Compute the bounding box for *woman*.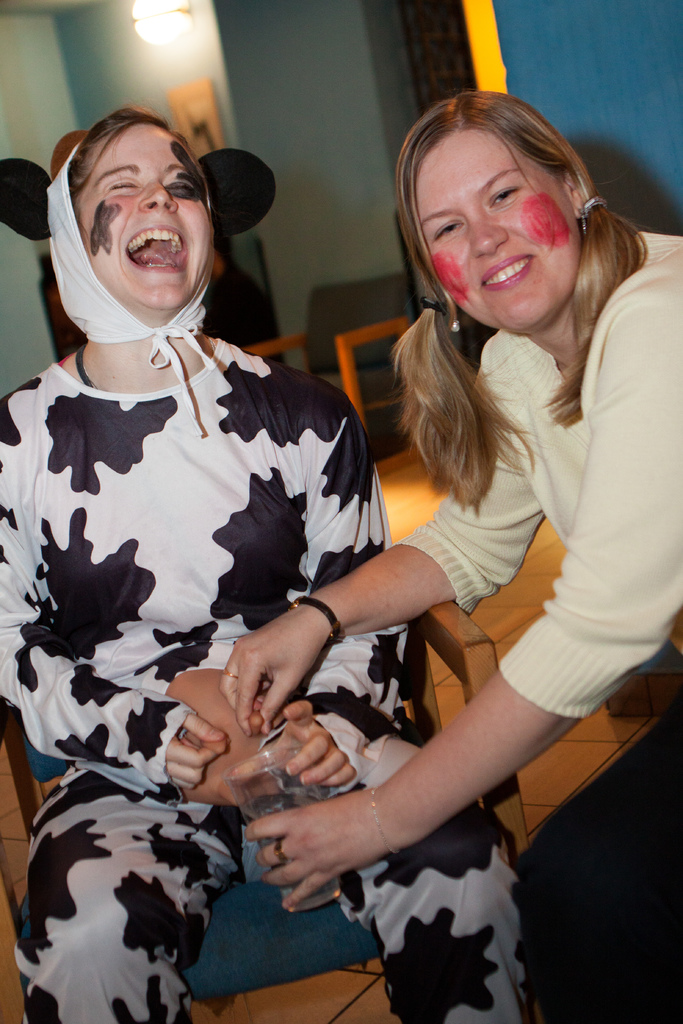
[x1=0, y1=106, x2=534, y2=1023].
